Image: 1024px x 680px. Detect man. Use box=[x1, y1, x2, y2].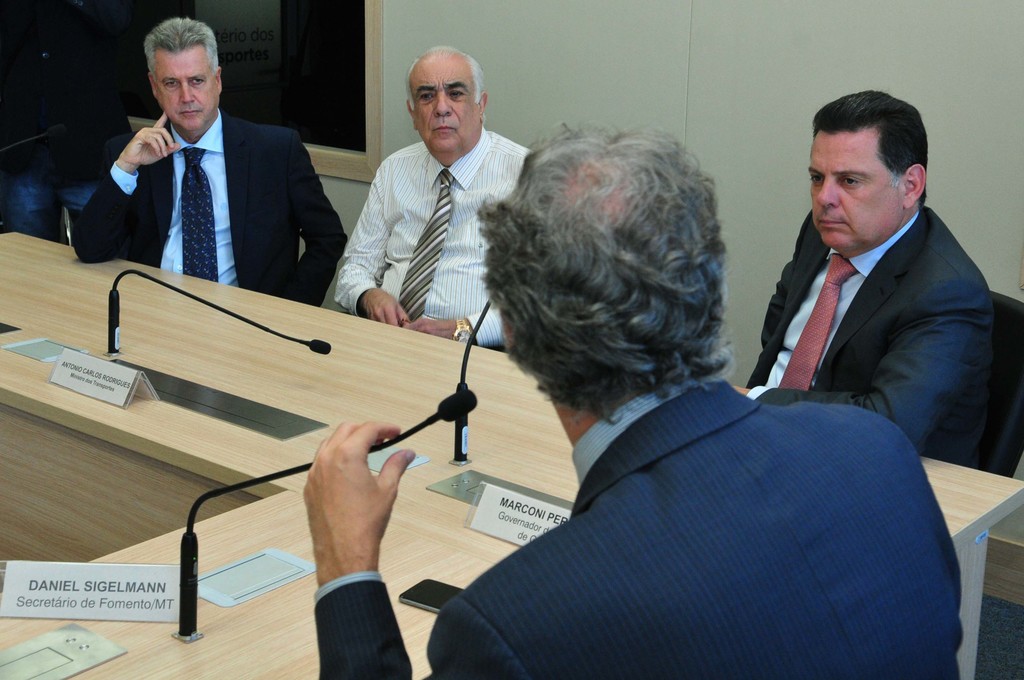
box=[300, 122, 969, 679].
